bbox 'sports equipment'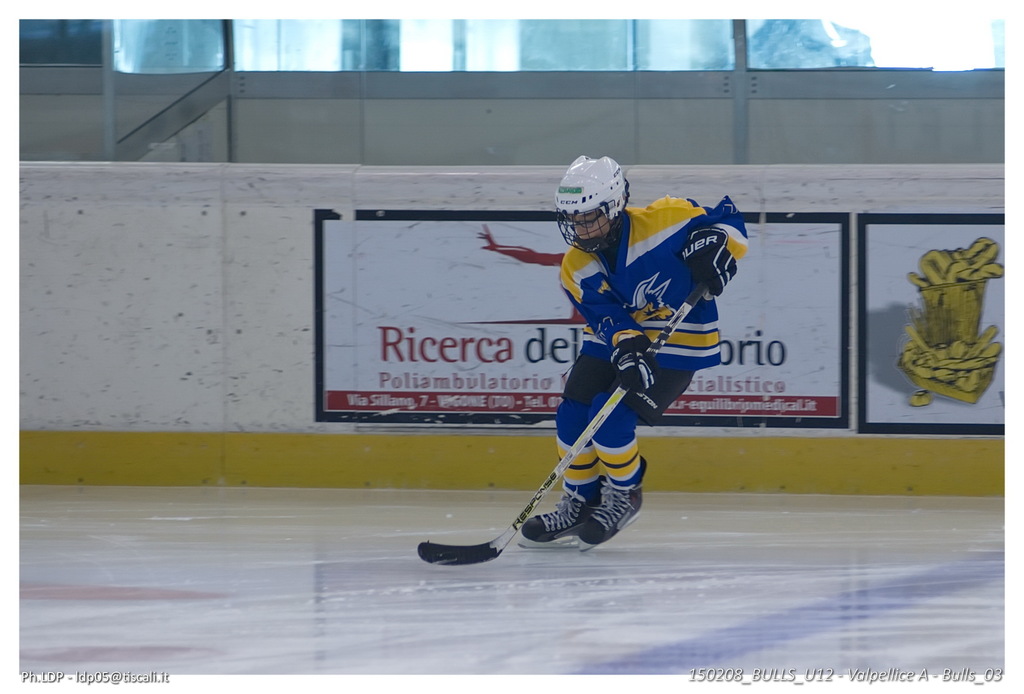
[x1=555, y1=152, x2=634, y2=258]
